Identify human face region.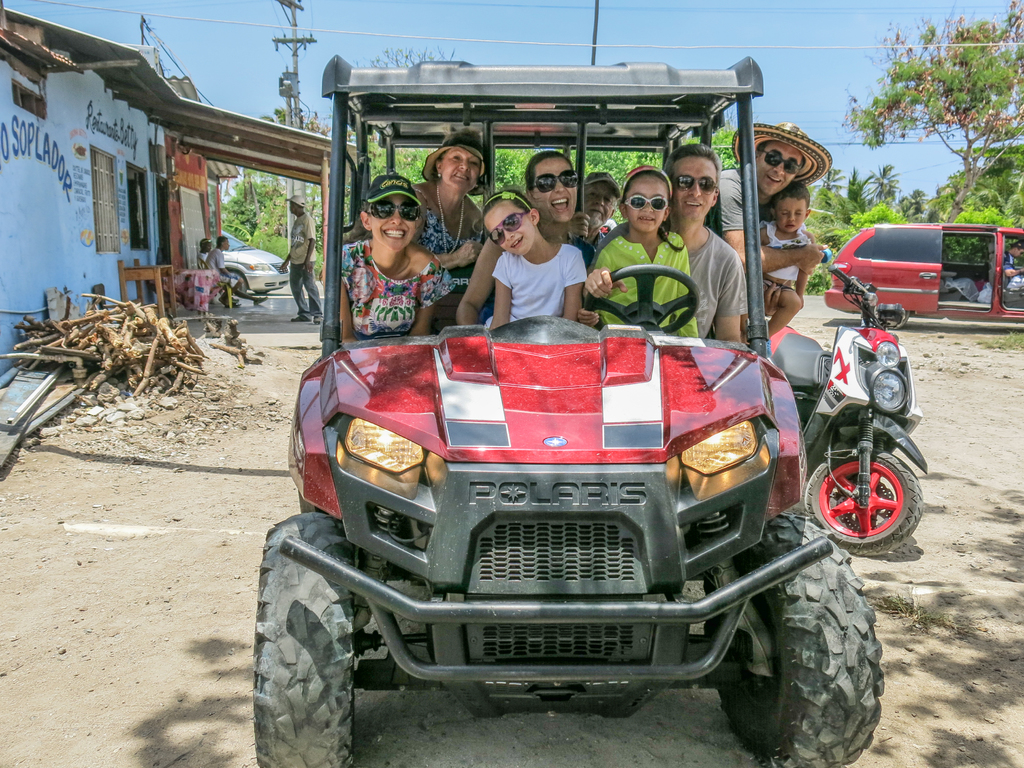
Region: bbox(756, 147, 804, 196).
